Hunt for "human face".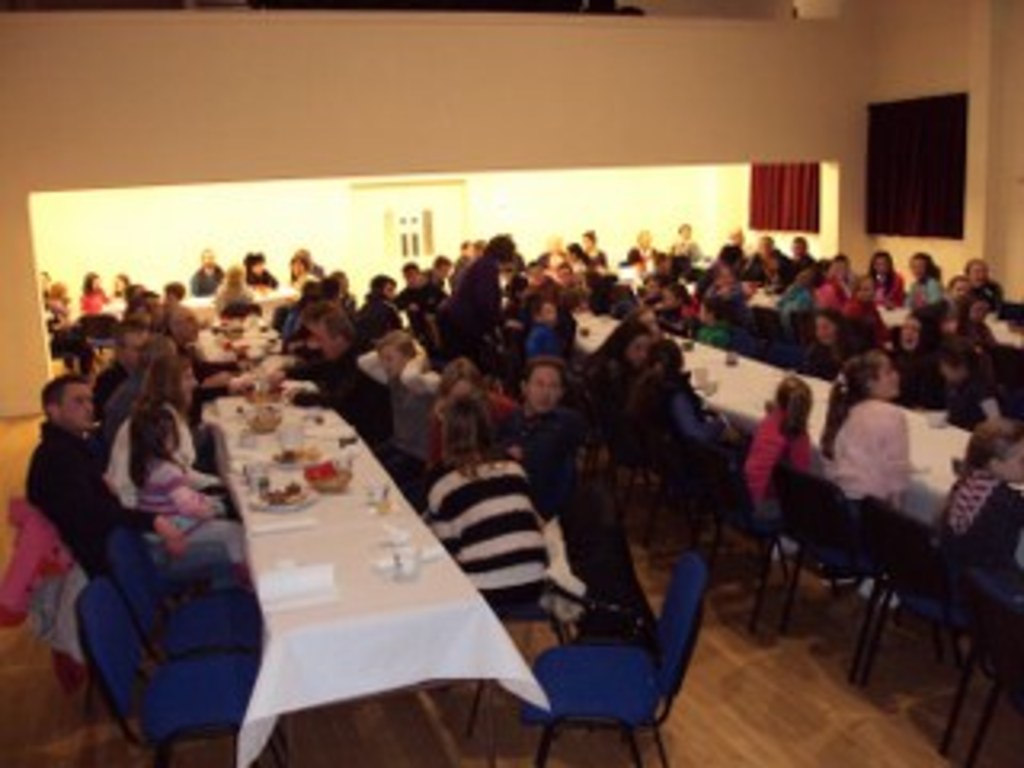
Hunted down at rect(61, 384, 96, 432).
